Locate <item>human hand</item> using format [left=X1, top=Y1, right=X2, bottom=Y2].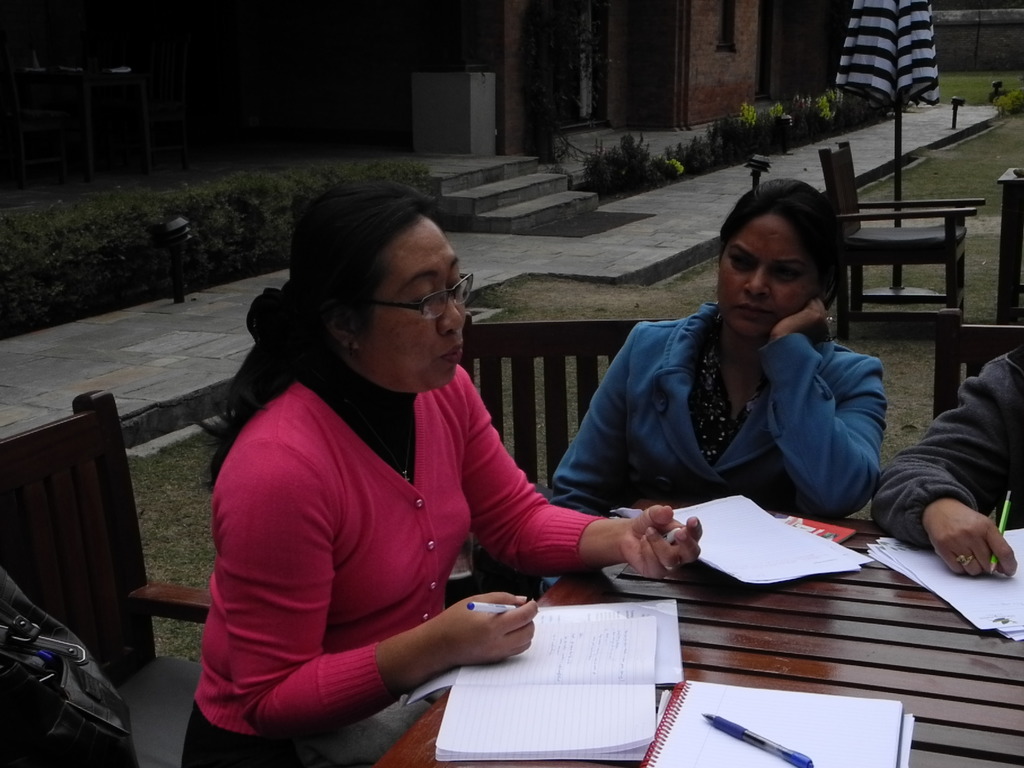
[left=767, top=294, right=833, bottom=347].
